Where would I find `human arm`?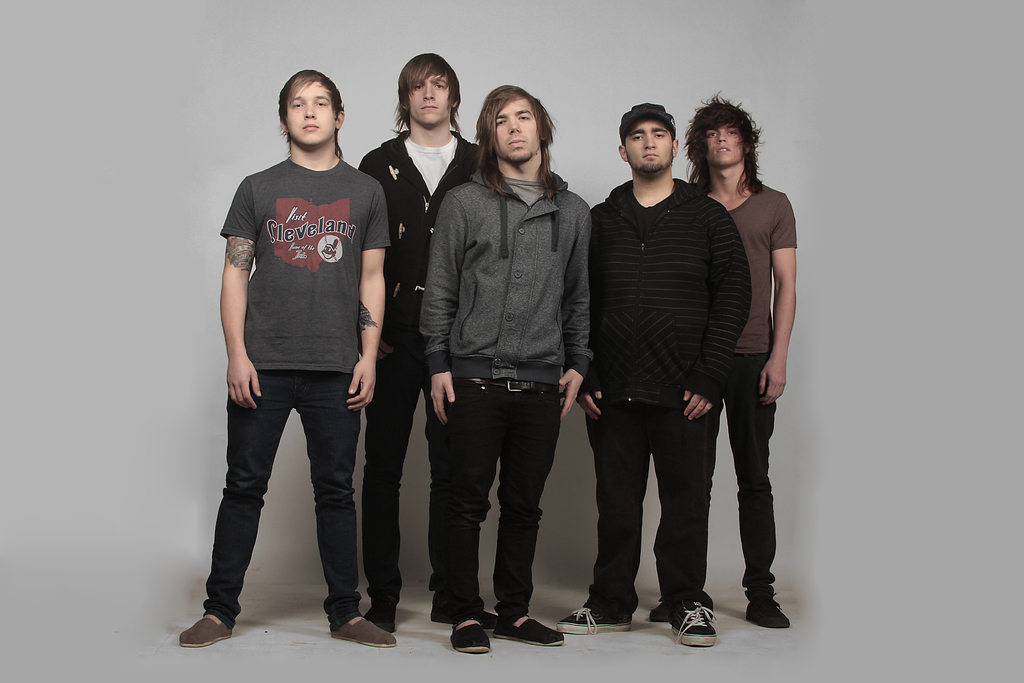
At rect(680, 201, 754, 421).
